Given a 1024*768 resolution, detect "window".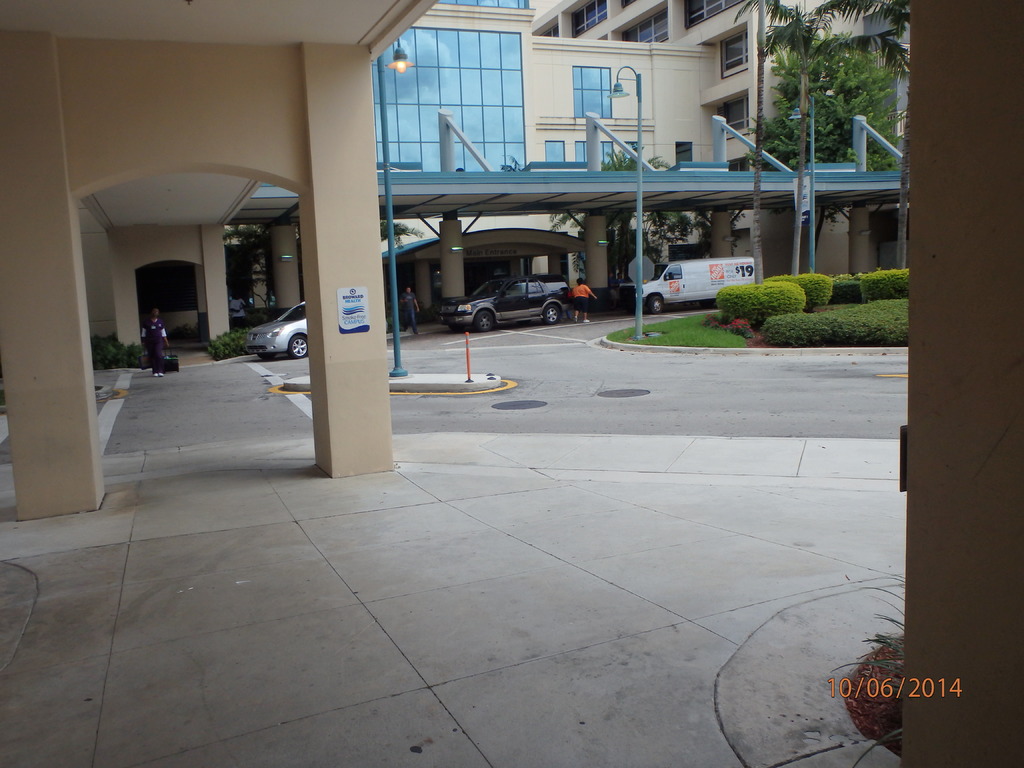
x1=540 y1=276 x2=568 y2=290.
